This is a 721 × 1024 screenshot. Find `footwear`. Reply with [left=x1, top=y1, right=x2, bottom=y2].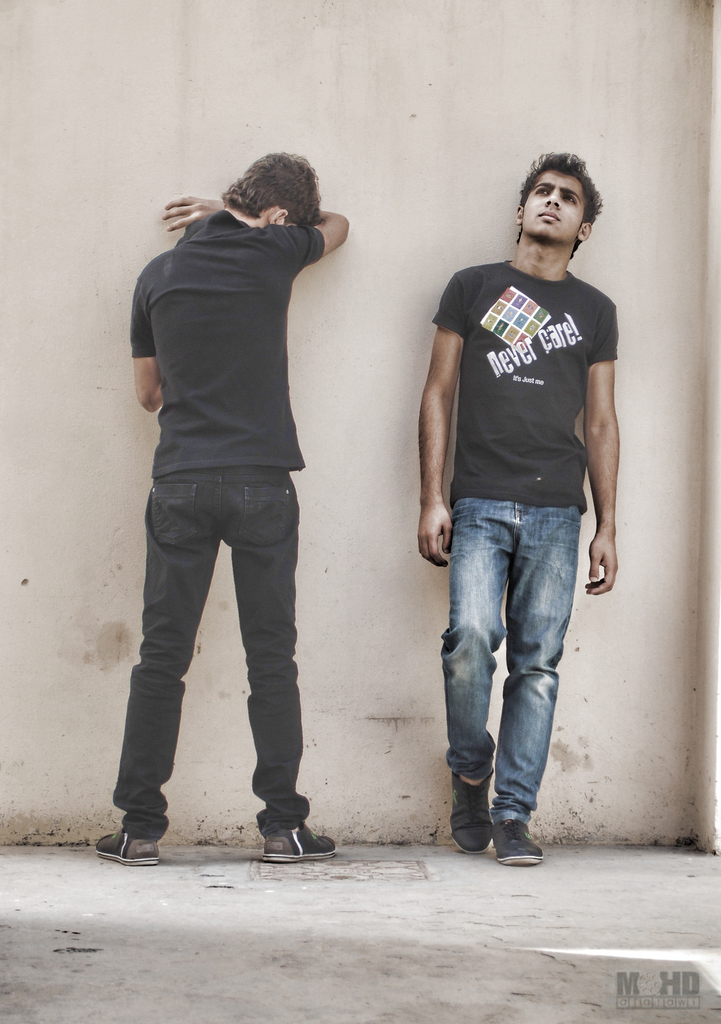
[left=454, top=767, right=496, bottom=847].
